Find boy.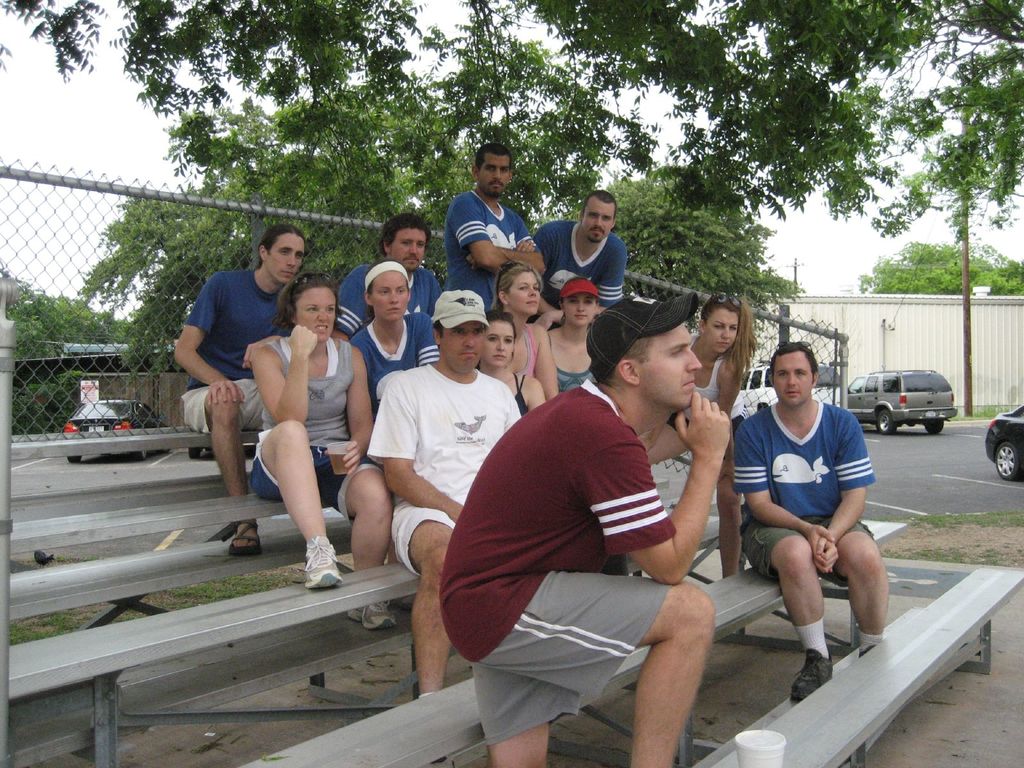
[left=417, top=310, right=755, bottom=733].
